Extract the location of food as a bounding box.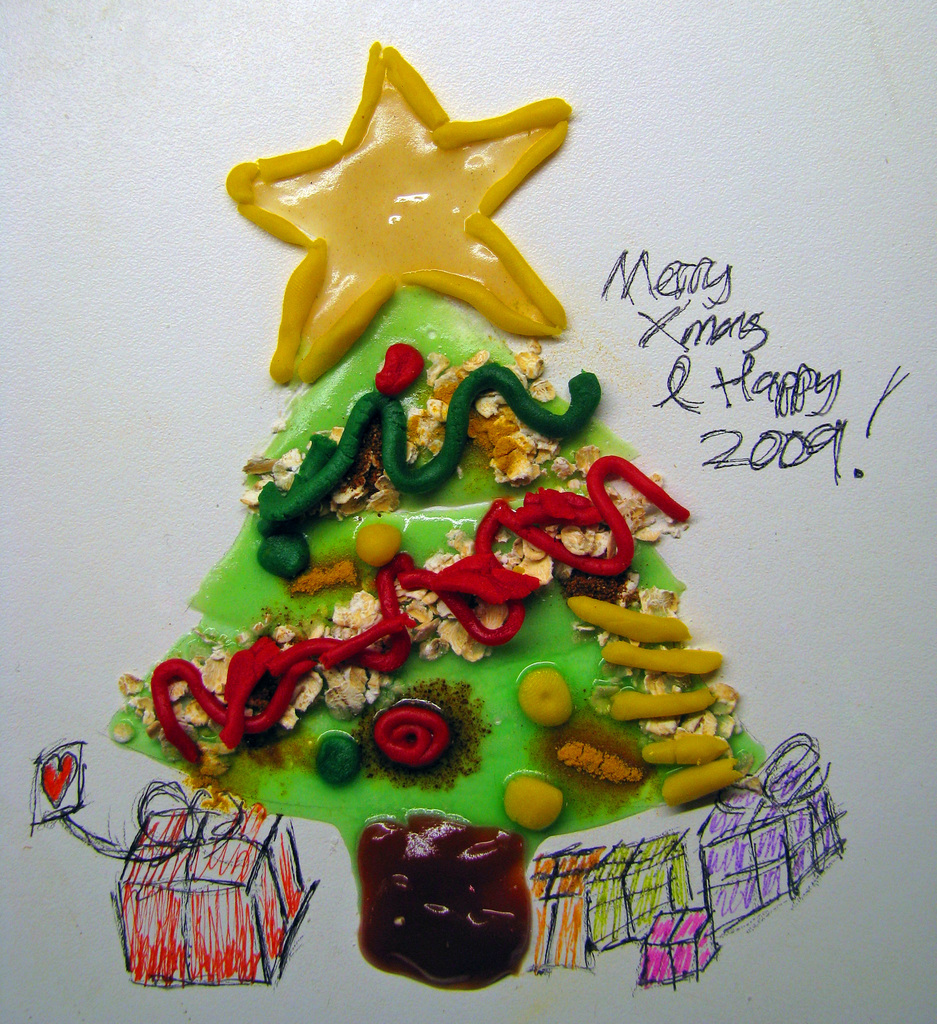
BBox(373, 701, 450, 764).
